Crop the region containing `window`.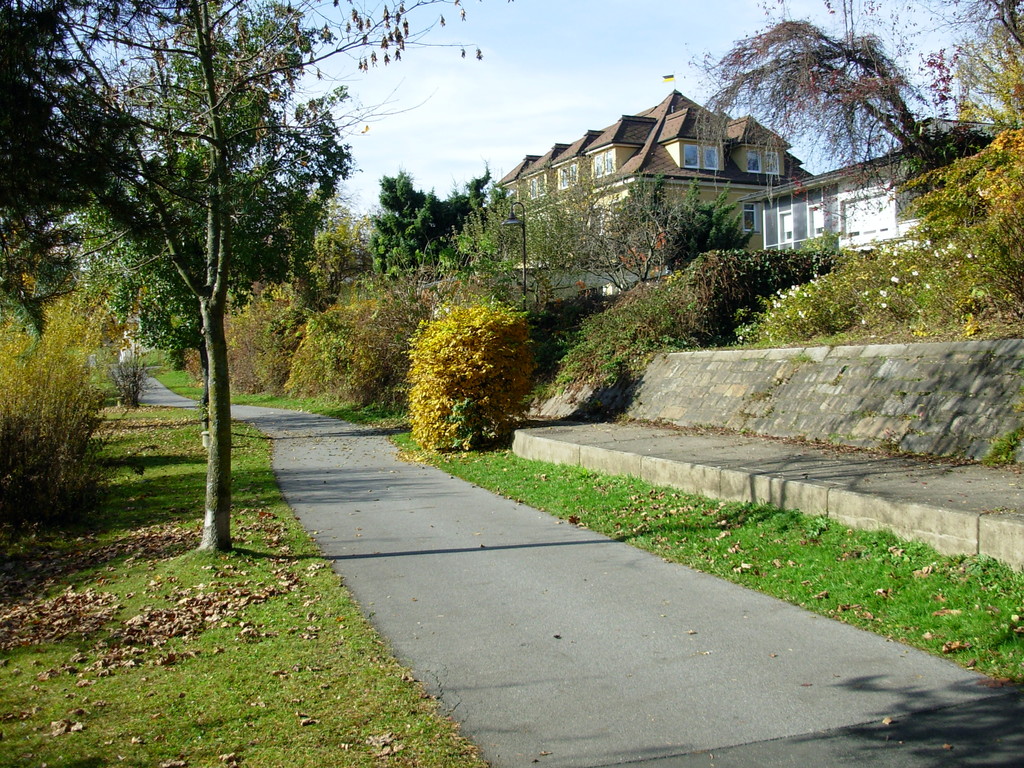
Crop region: <region>682, 142, 698, 167</region>.
